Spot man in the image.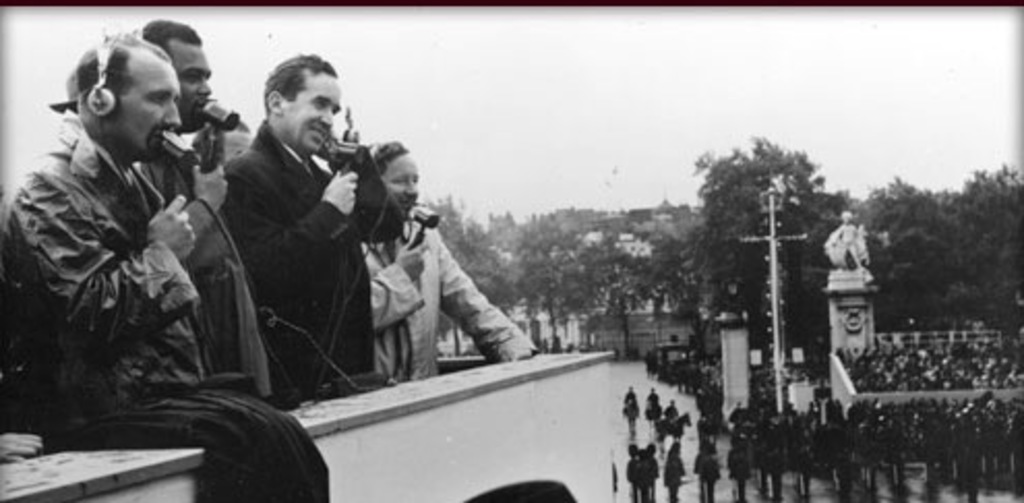
man found at [215,54,408,400].
